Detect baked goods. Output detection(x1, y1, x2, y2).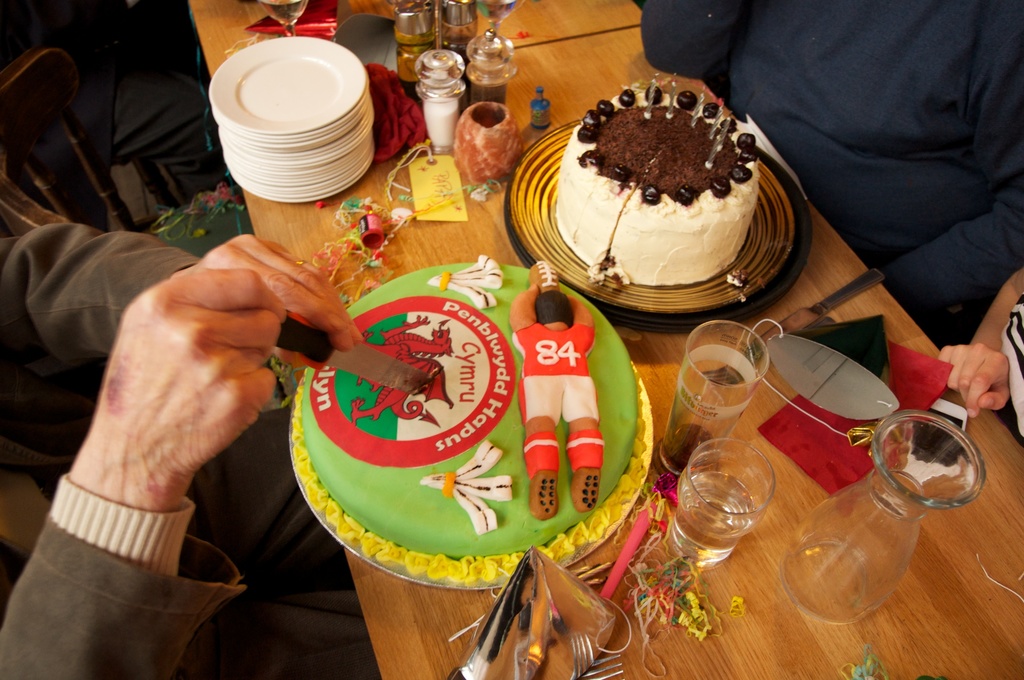
detection(561, 81, 796, 314).
